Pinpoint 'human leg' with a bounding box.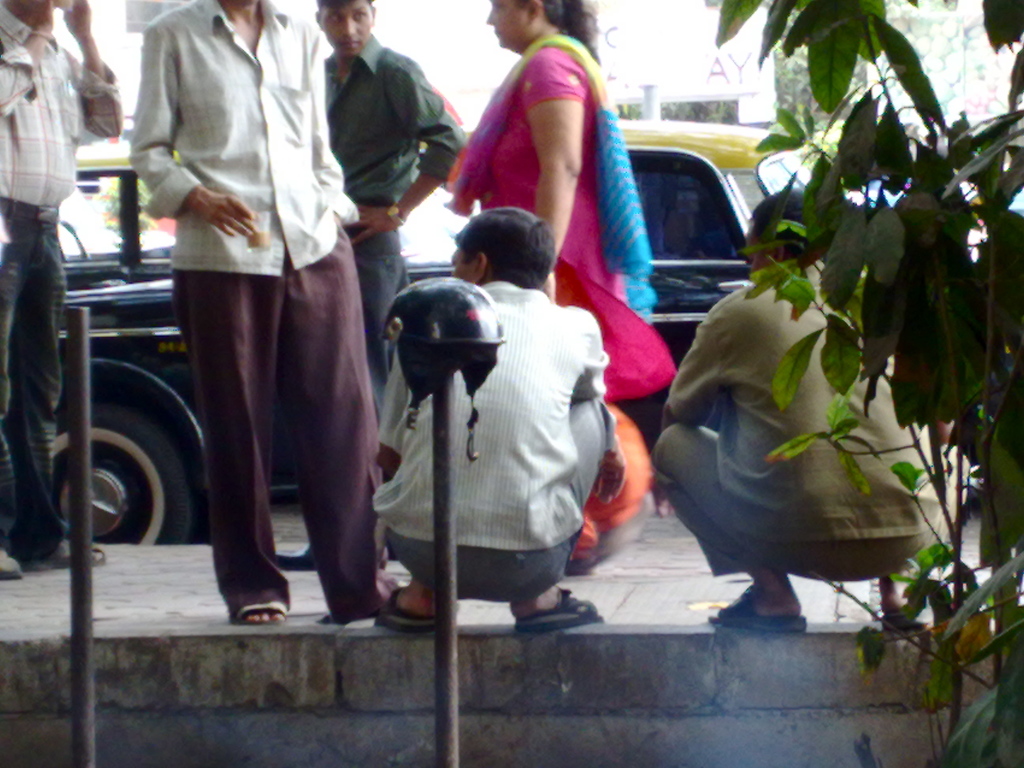
[left=0, top=196, right=38, bottom=574].
